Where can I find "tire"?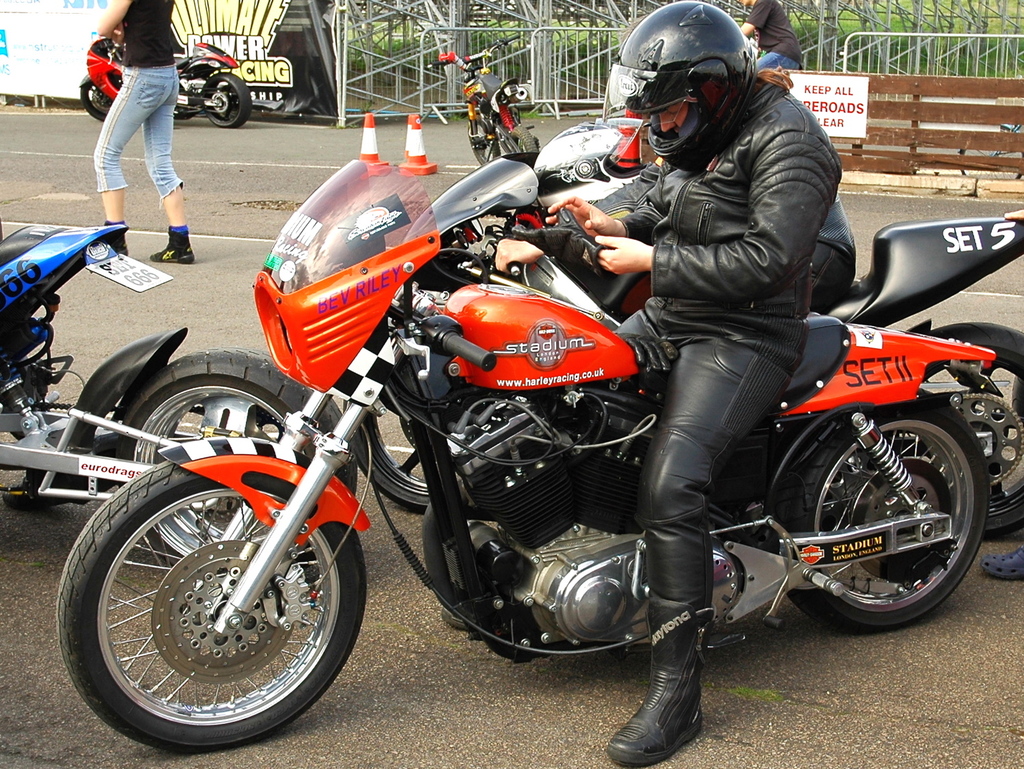
You can find it at bbox=(924, 322, 1023, 540).
